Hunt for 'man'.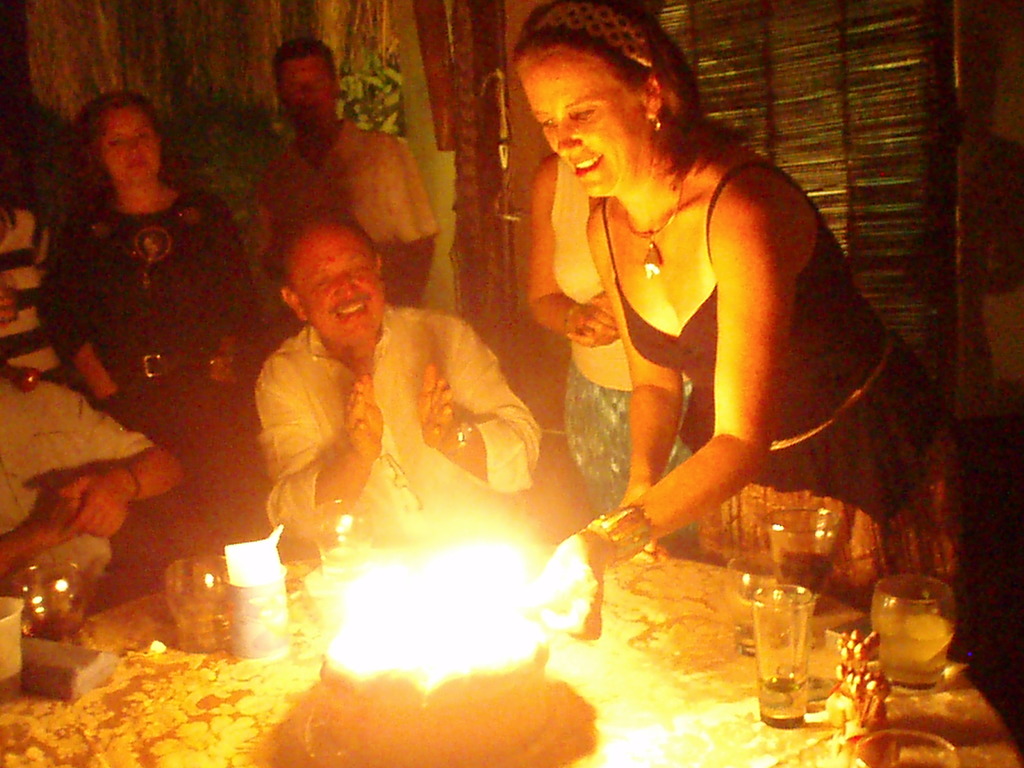
Hunted down at box=[221, 201, 550, 611].
